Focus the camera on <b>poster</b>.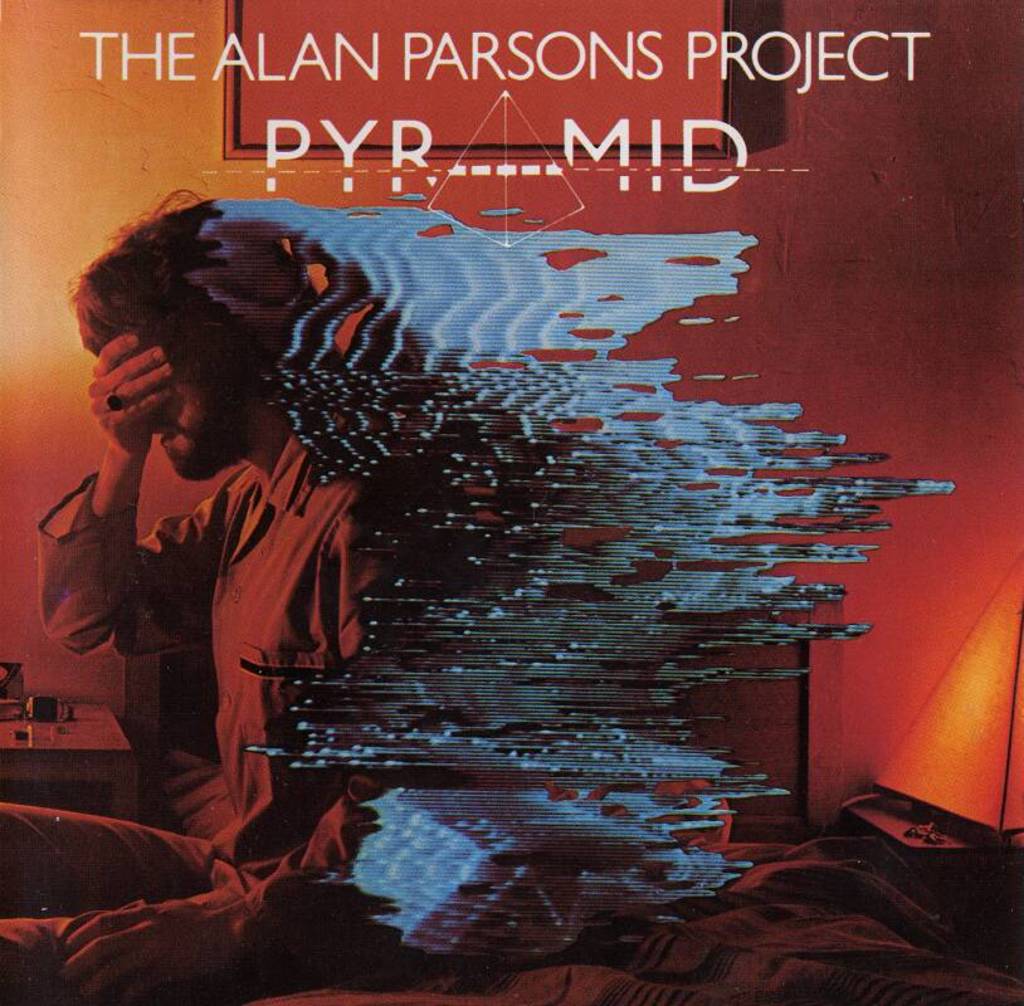
Focus region: {"left": 0, "top": 0, "right": 1023, "bottom": 1005}.
